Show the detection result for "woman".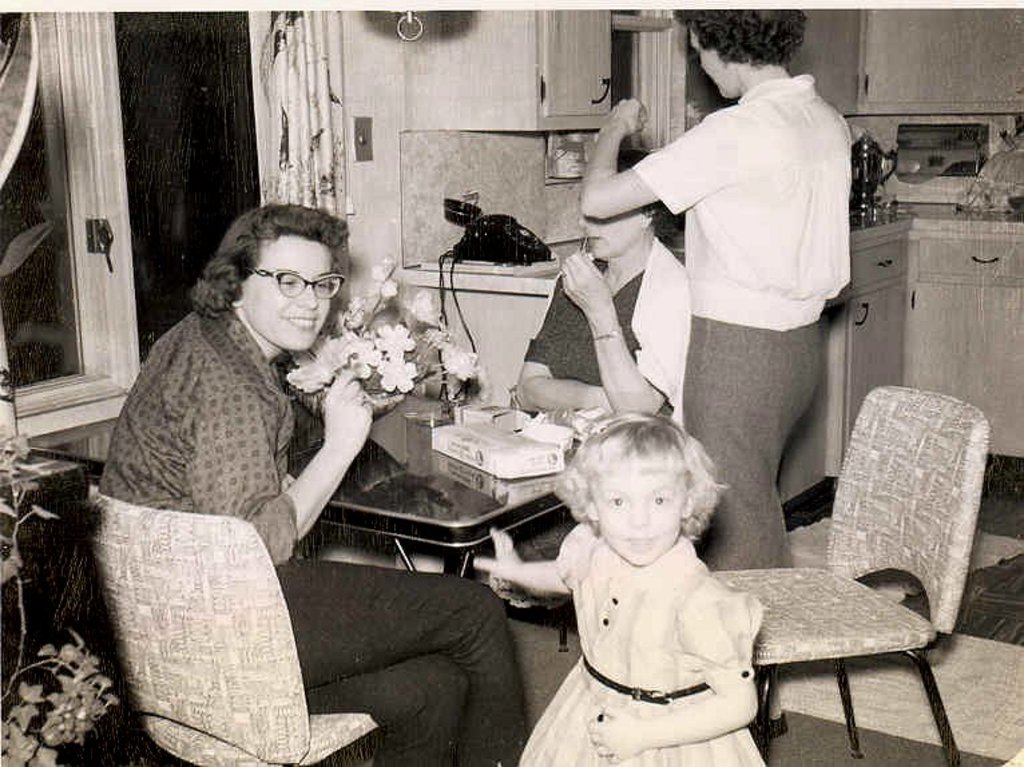
<bbox>503, 156, 703, 603</bbox>.
